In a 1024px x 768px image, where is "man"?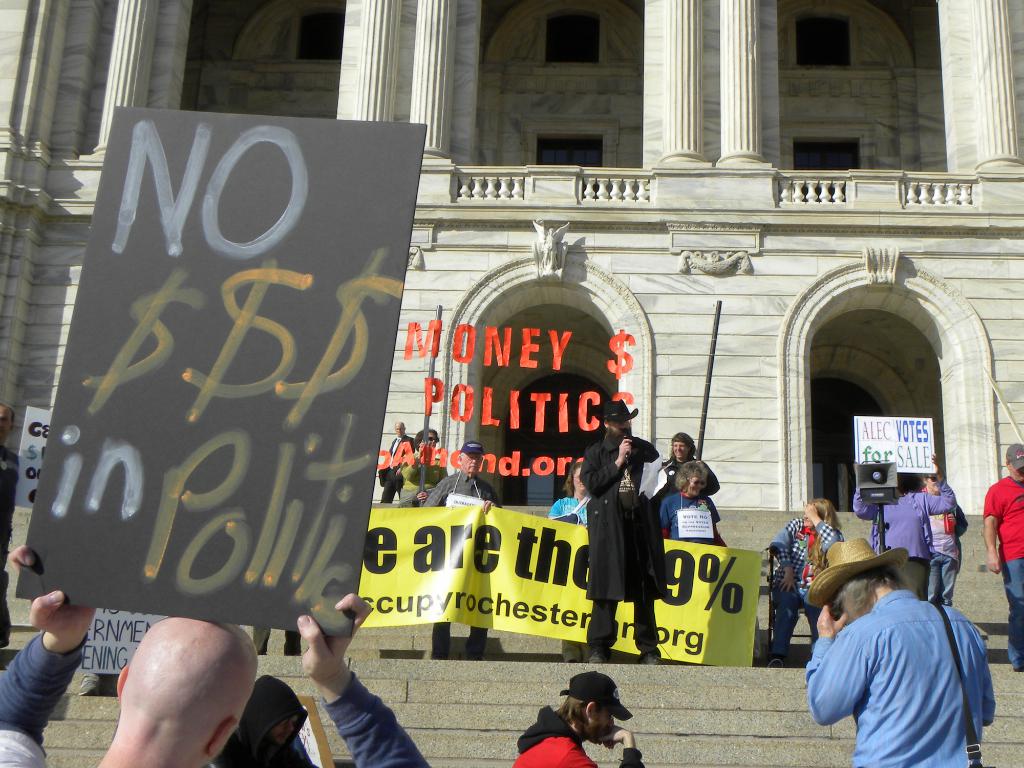
detection(508, 666, 646, 767).
